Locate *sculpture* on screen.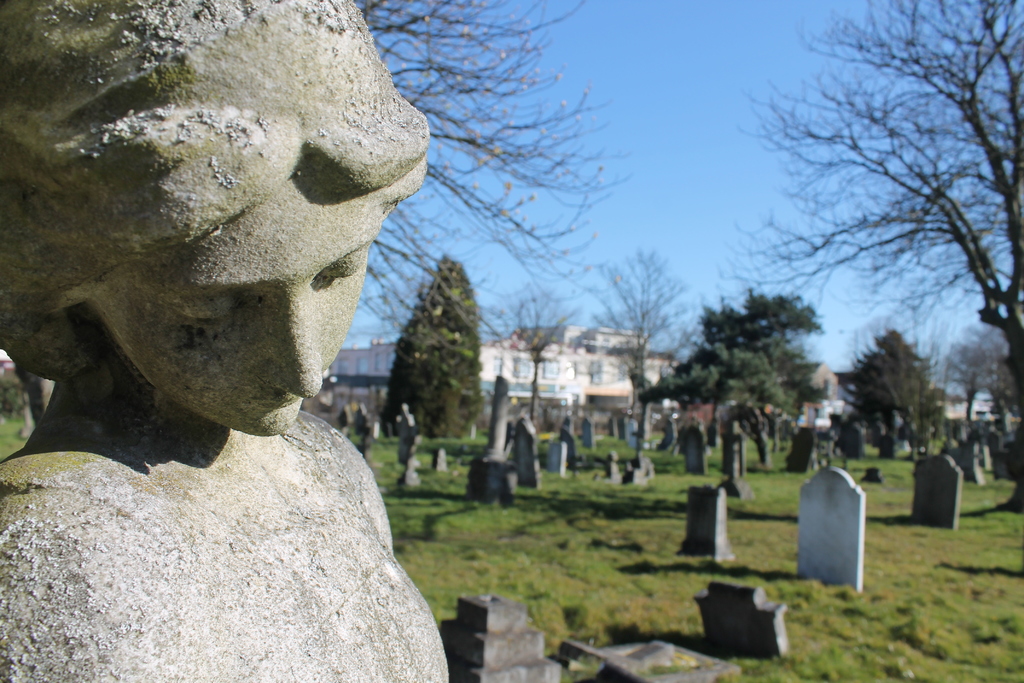
On screen at bbox=(469, 366, 515, 509).
